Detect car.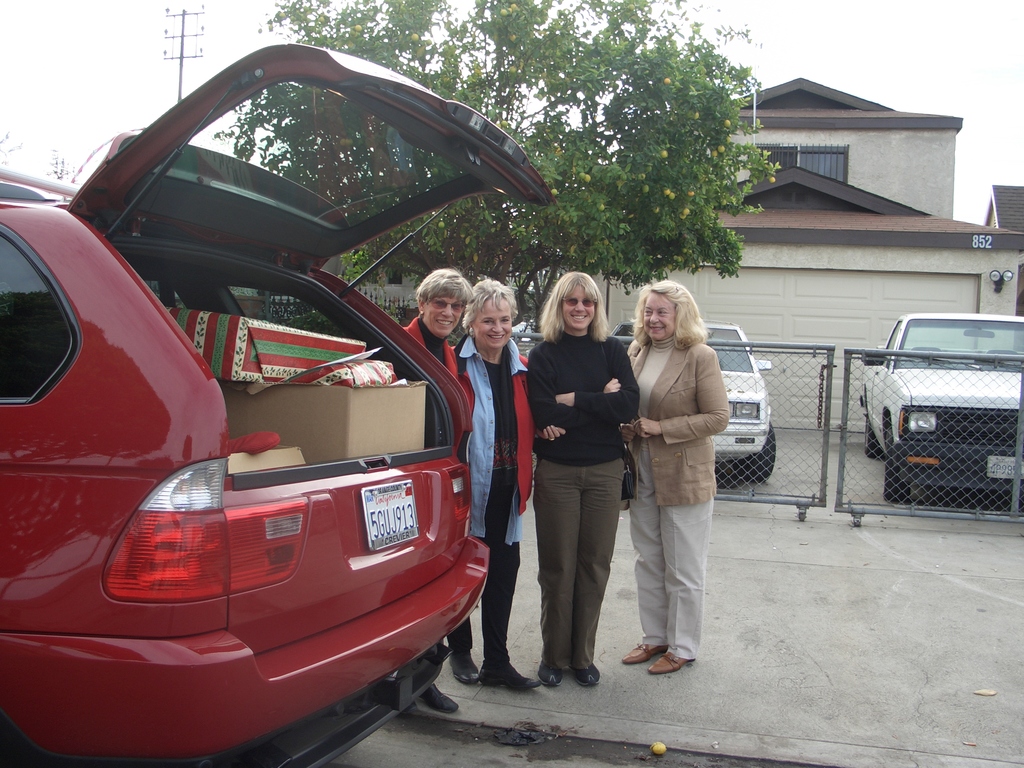
Detected at (x1=1, y1=84, x2=563, y2=765).
